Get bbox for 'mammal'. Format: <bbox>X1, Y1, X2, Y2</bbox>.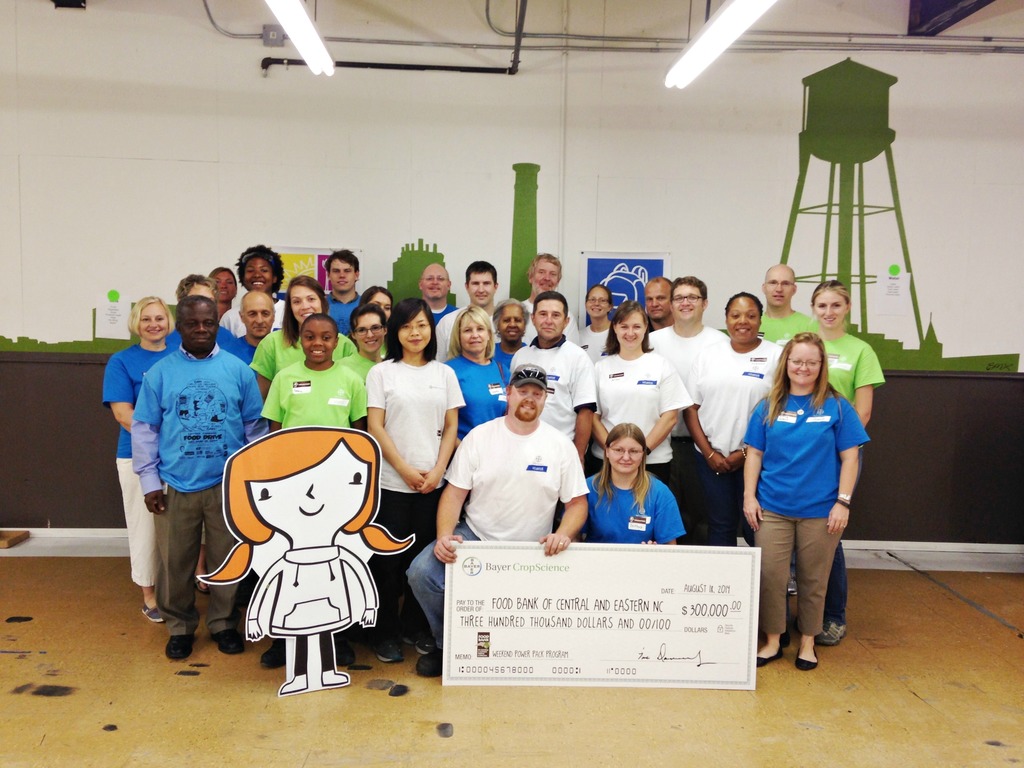
<bbox>196, 426, 417, 695</bbox>.
